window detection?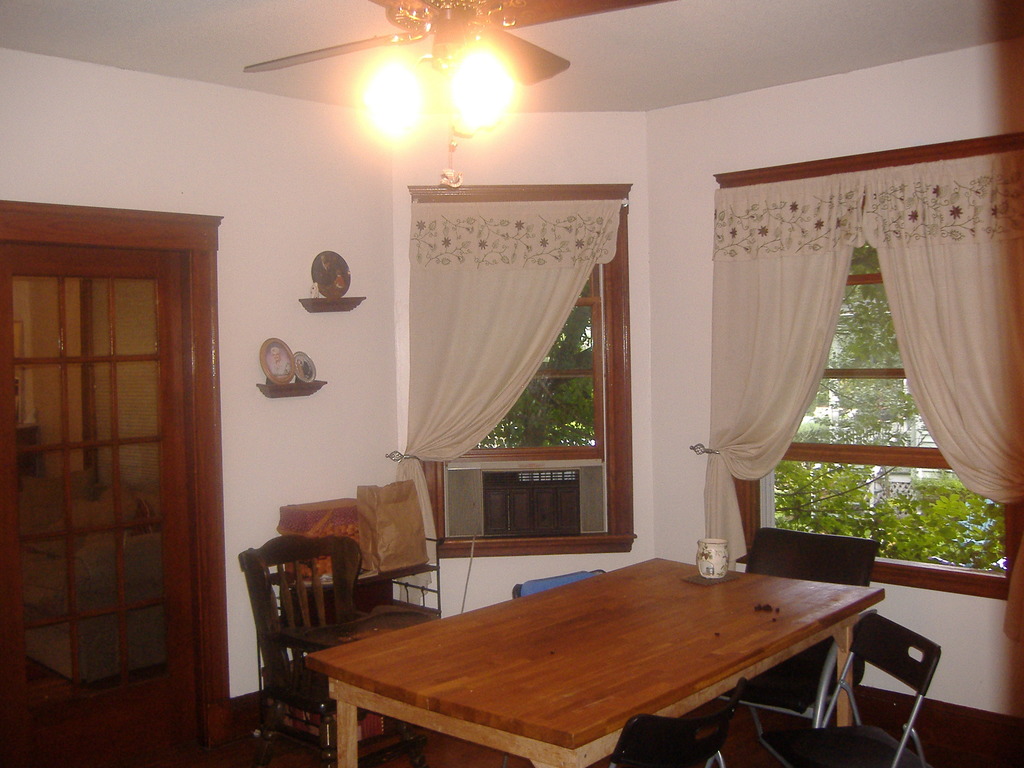
(left=403, top=175, right=643, bottom=566)
